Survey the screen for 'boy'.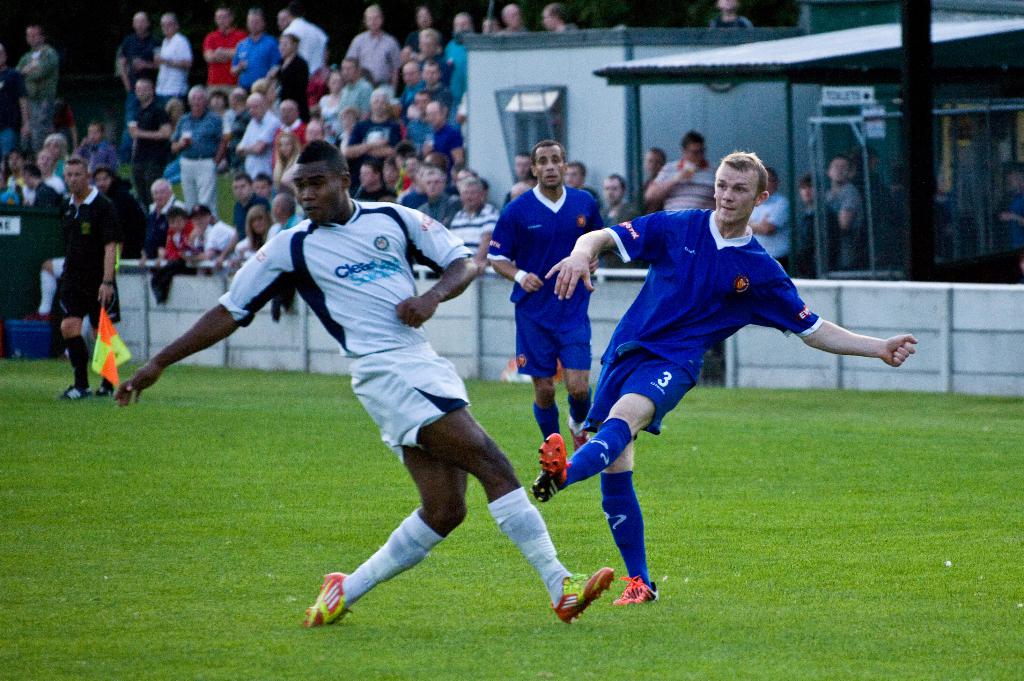
Survey found: select_region(165, 202, 193, 262).
